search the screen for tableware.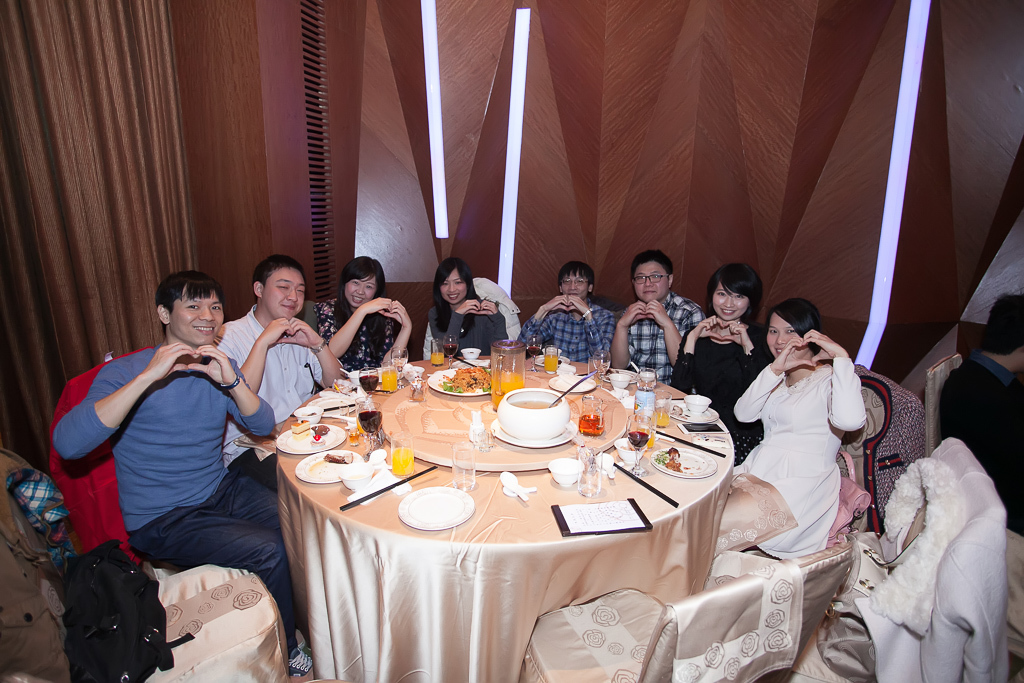
Found at [588,357,605,389].
